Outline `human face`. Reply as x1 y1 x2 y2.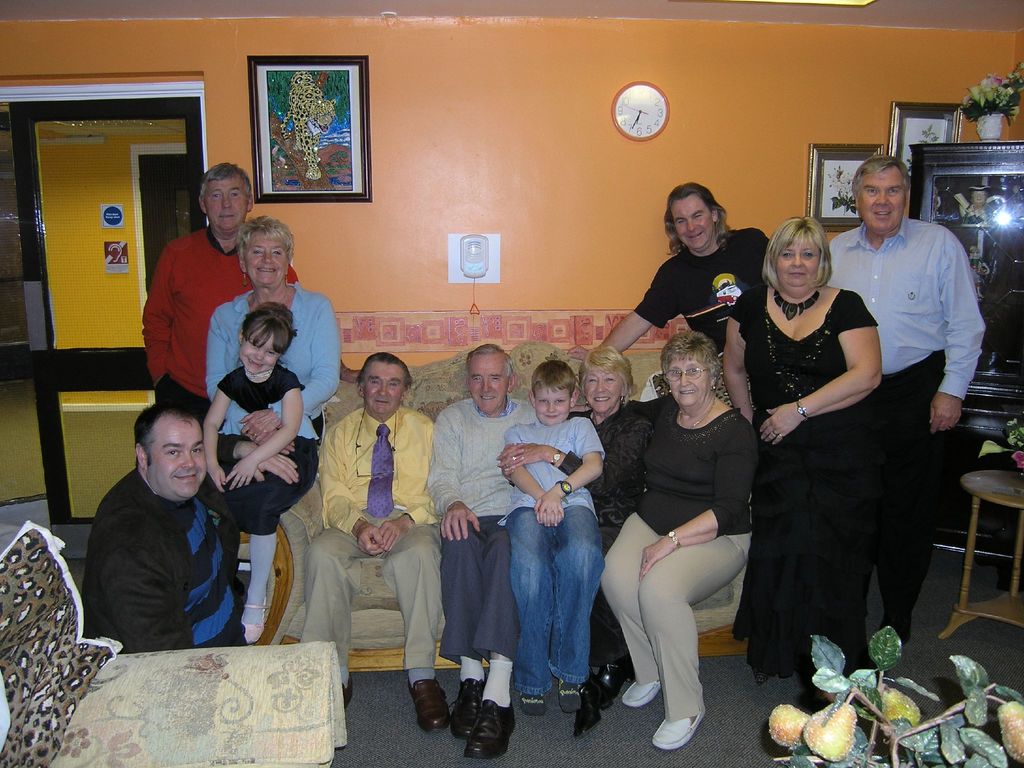
532 376 564 426.
